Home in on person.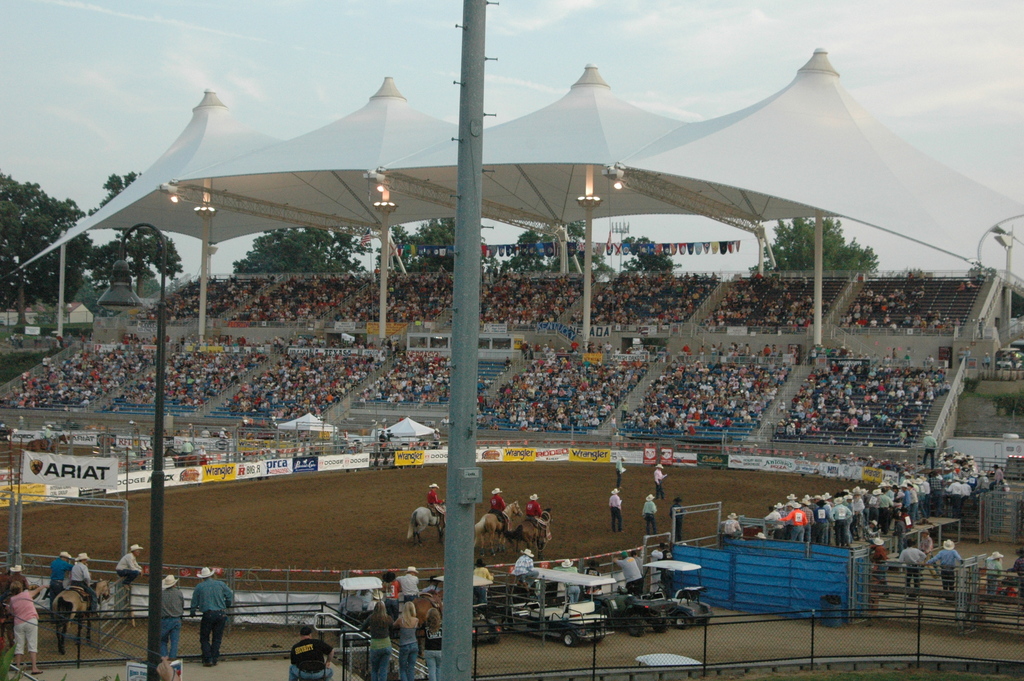
Homed in at 614, 548, 647, 593.
